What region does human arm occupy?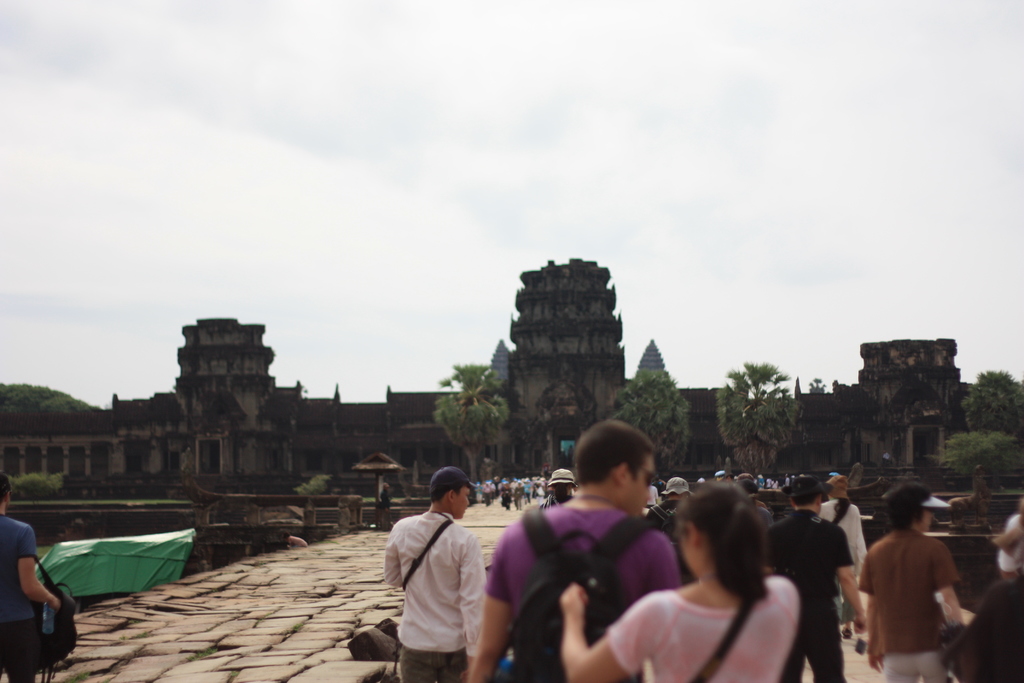
bbox=(457, 537, 525, 679).
